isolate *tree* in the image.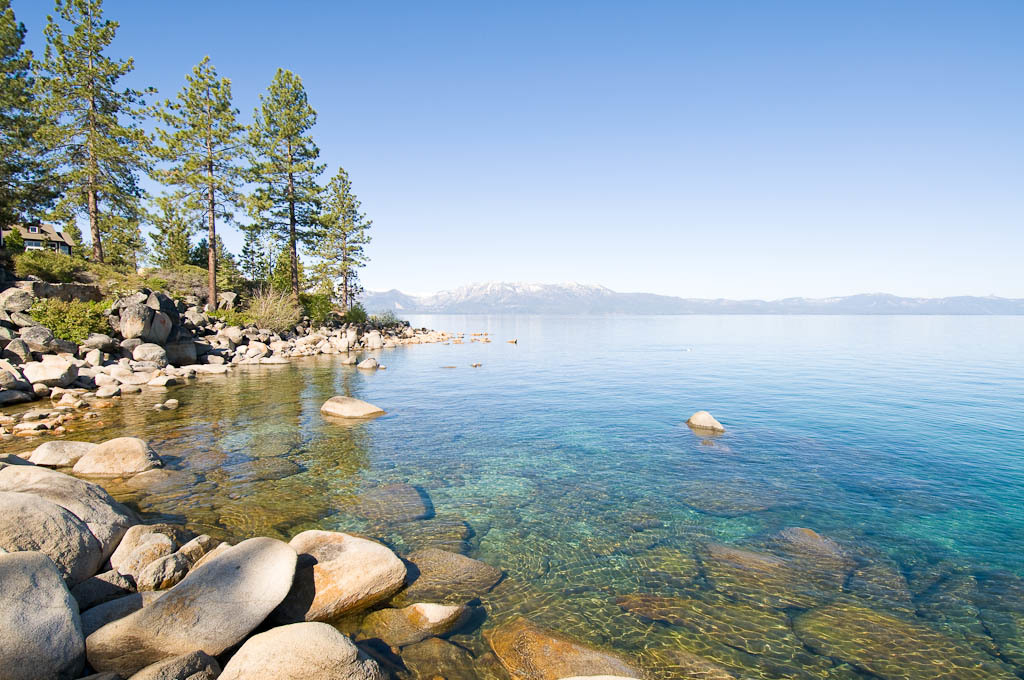
Isolated region: pyautogui.locateOnScreen(271, 238, 307, 281).
